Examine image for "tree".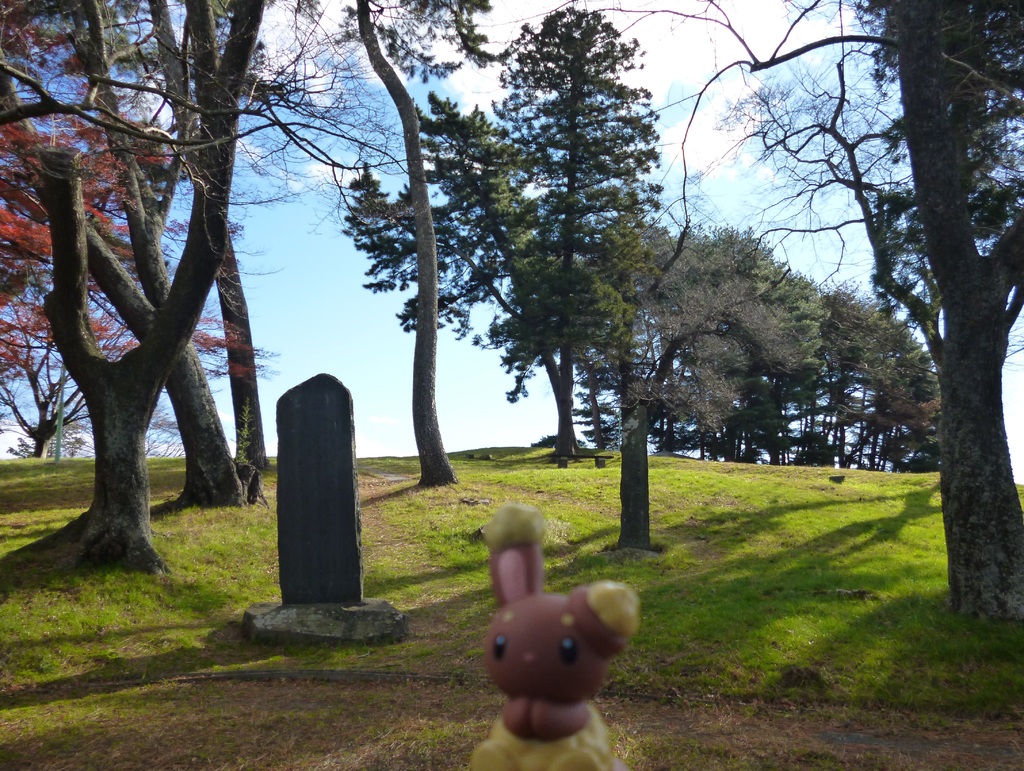
Examination result: select_region(577, 204, 824, 459).
